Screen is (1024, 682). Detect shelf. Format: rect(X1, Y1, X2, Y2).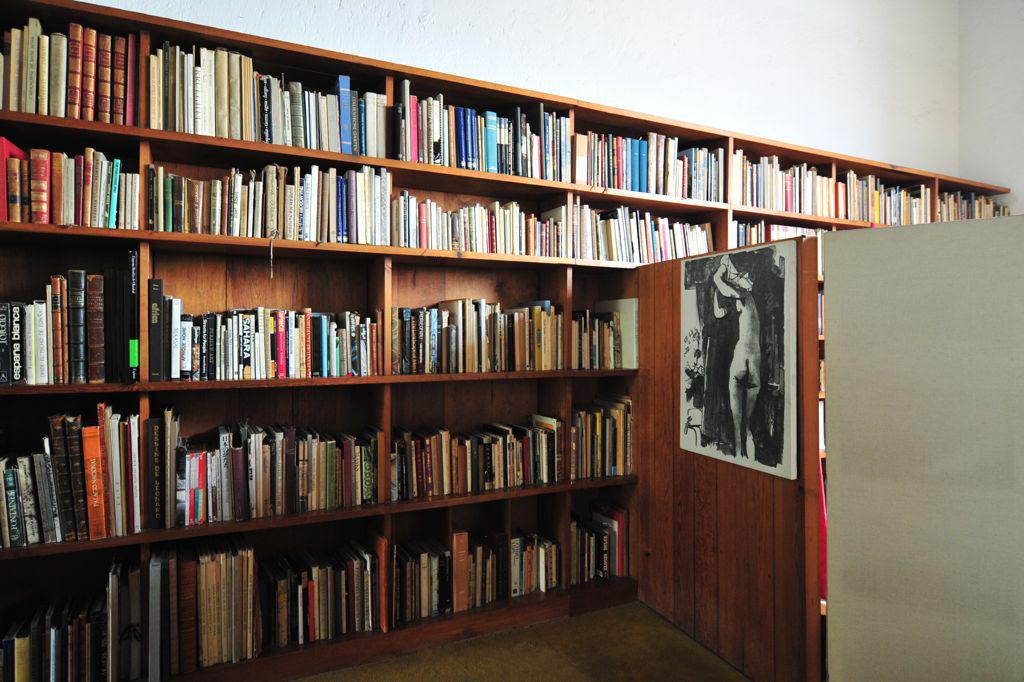
rect(451, 493, 510, 638).
